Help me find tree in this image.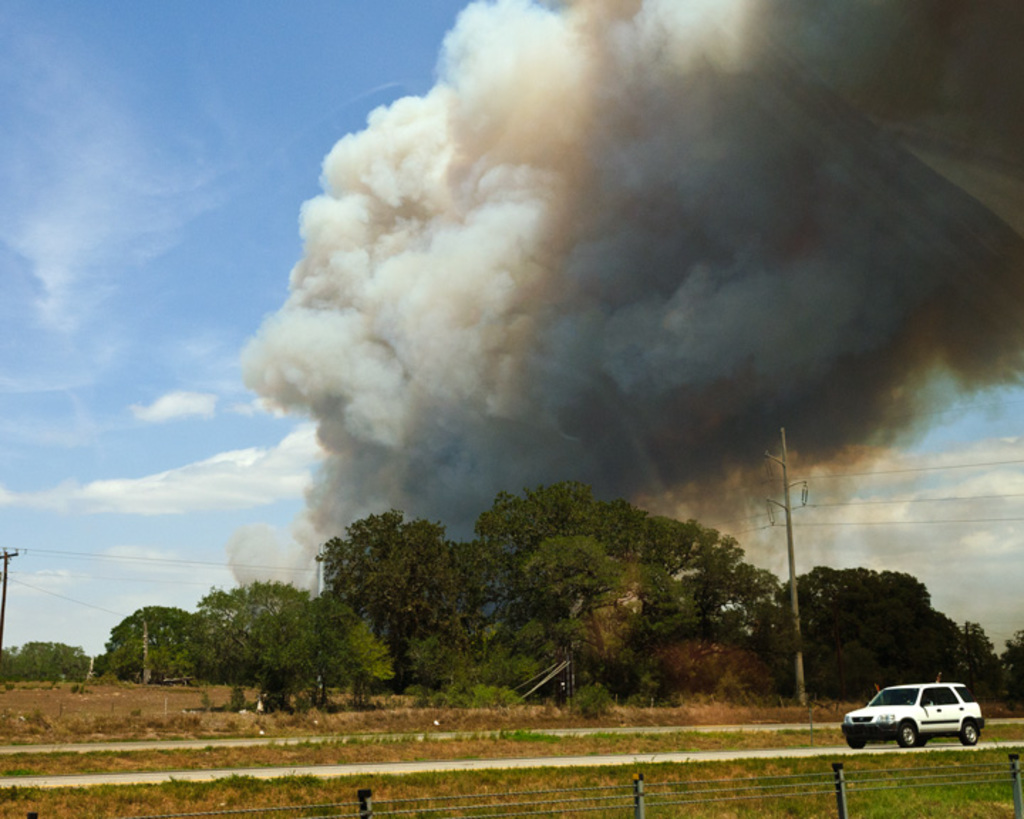
Found it: {"left": 449, "top": 479, "right": 613, "bottom": 678}.
